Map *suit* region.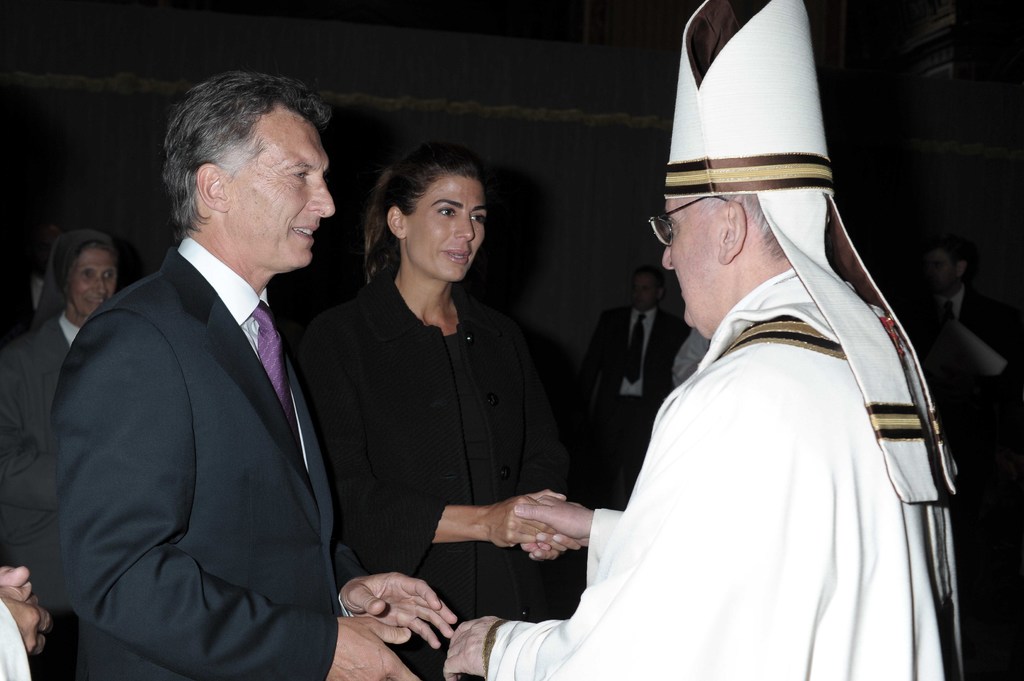
Mapped to <bbox>0, 312, 86, 607</bbox>.
